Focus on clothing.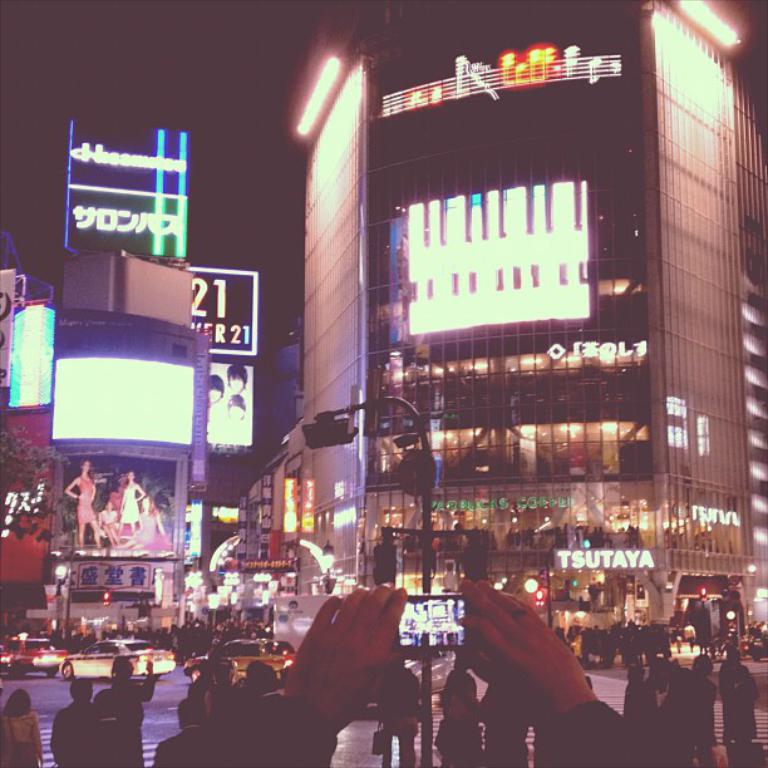
Focused at (1, 699, 30, 767).
